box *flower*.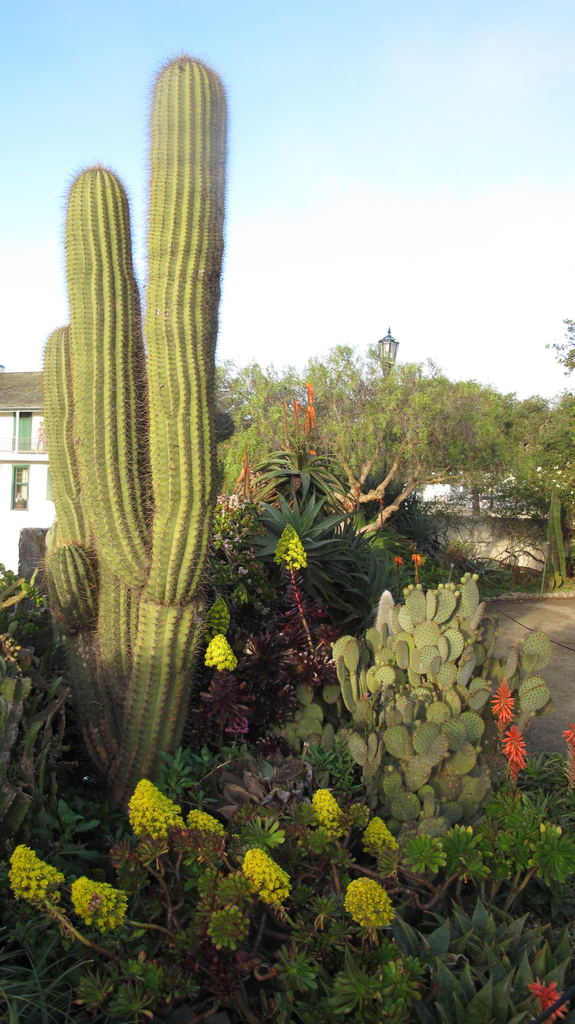
detection(560, 722, 574, 748).
